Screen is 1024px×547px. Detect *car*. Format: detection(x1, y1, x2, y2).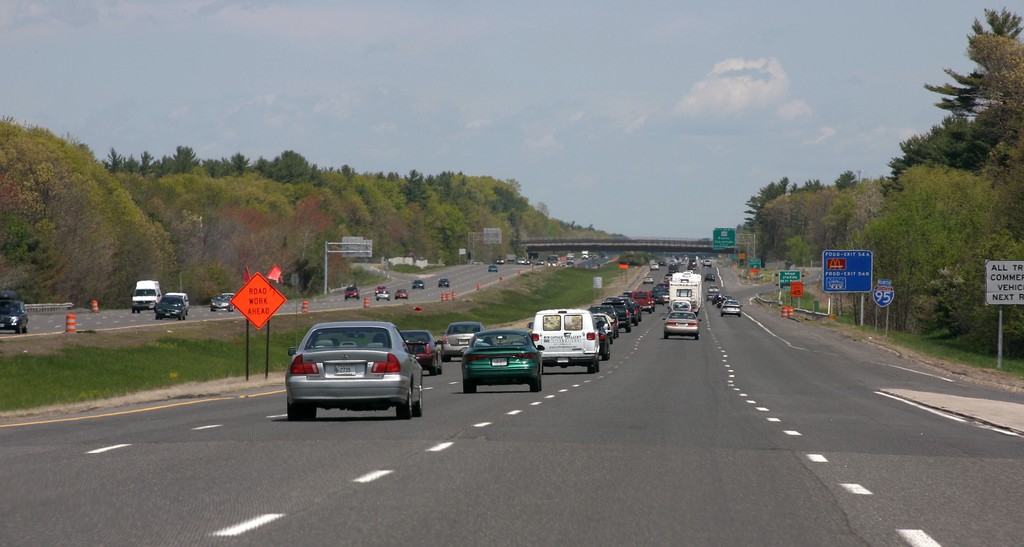
detection(374, 286, 384, 293).
